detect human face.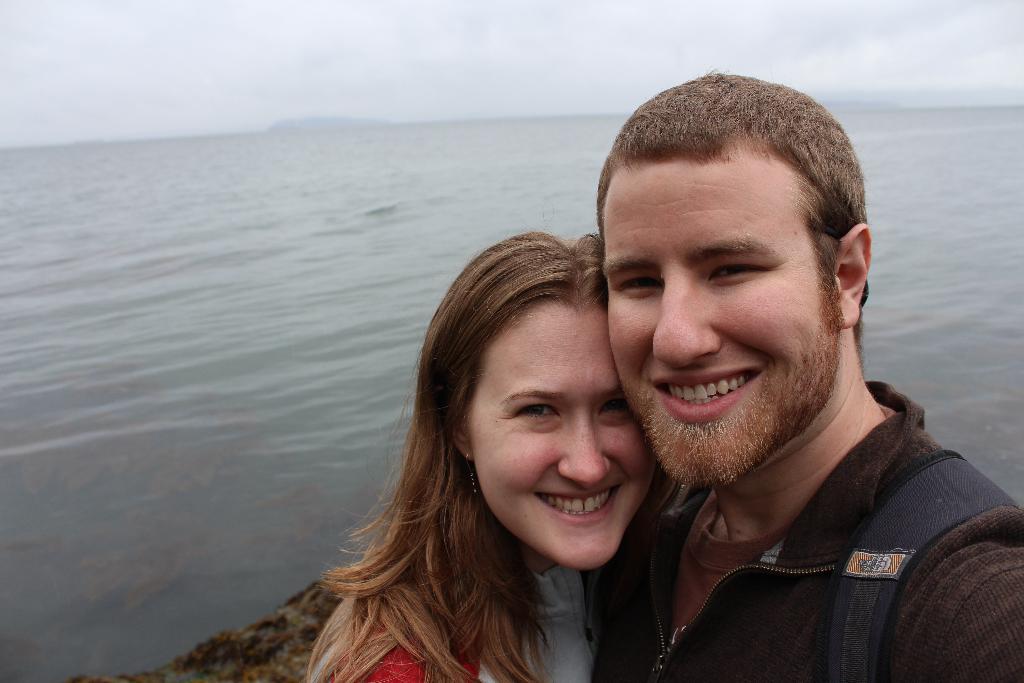
Detected at detection(596, 124, 842, 495).
